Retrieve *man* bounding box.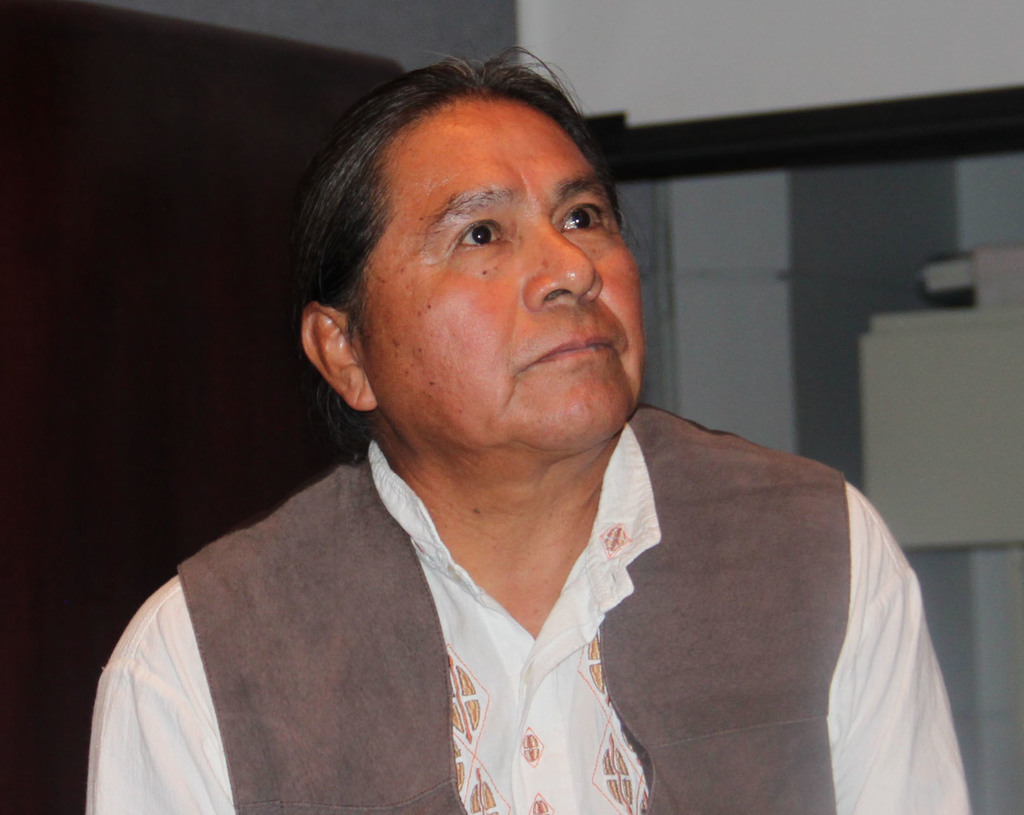
Bounding box: <box>80,62,953,799</box>.
